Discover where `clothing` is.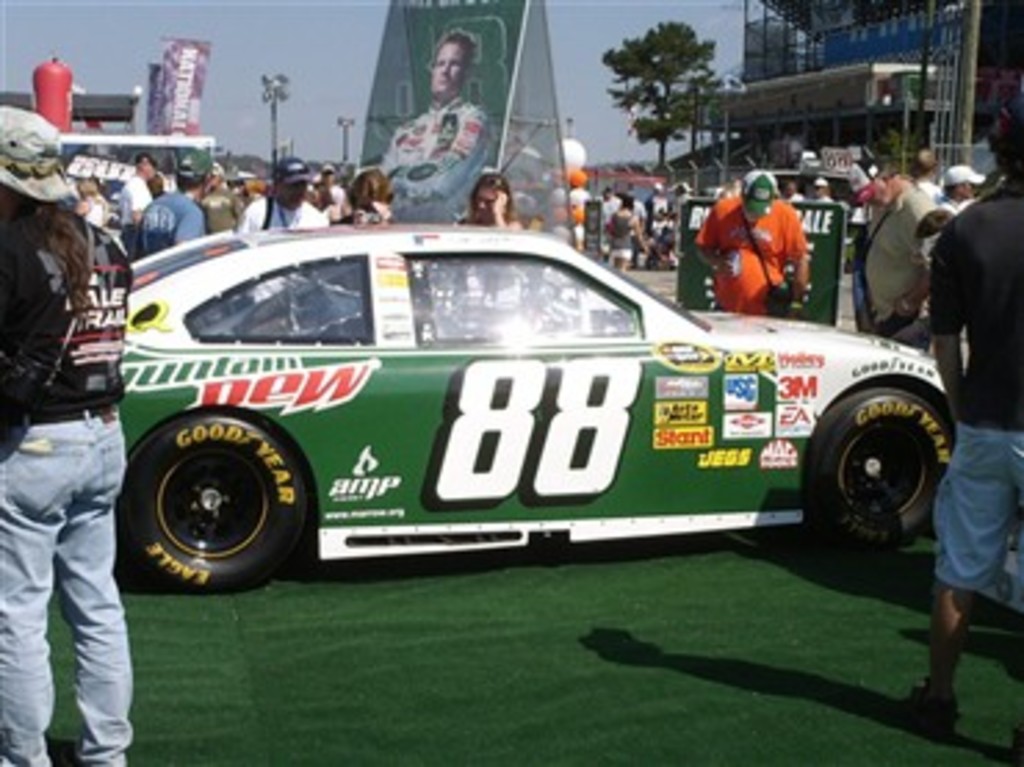
Discovered at x1=700, y1=194, x2=805, y2=316.
